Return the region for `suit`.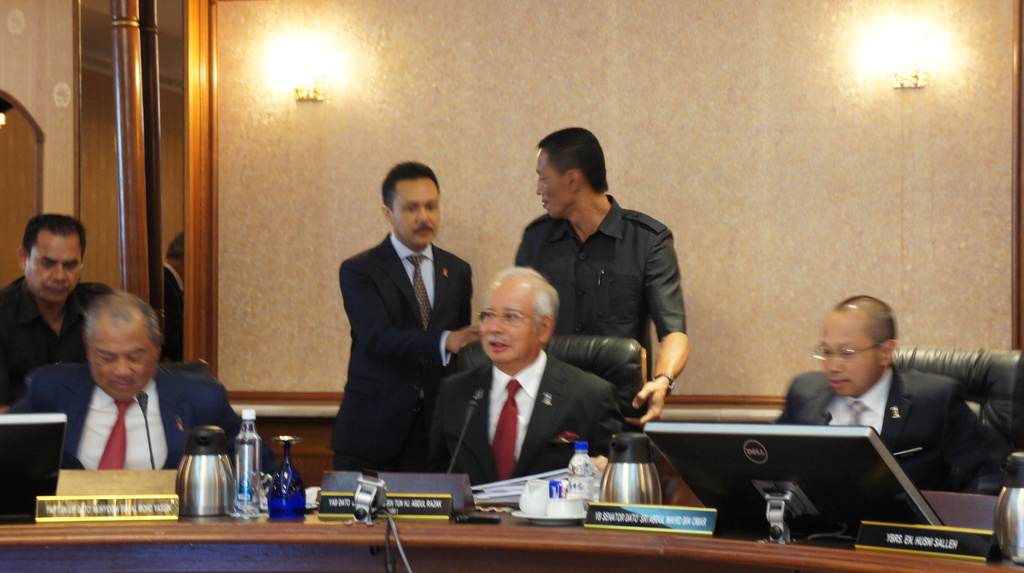
rect(0, 357, 263, 483).
